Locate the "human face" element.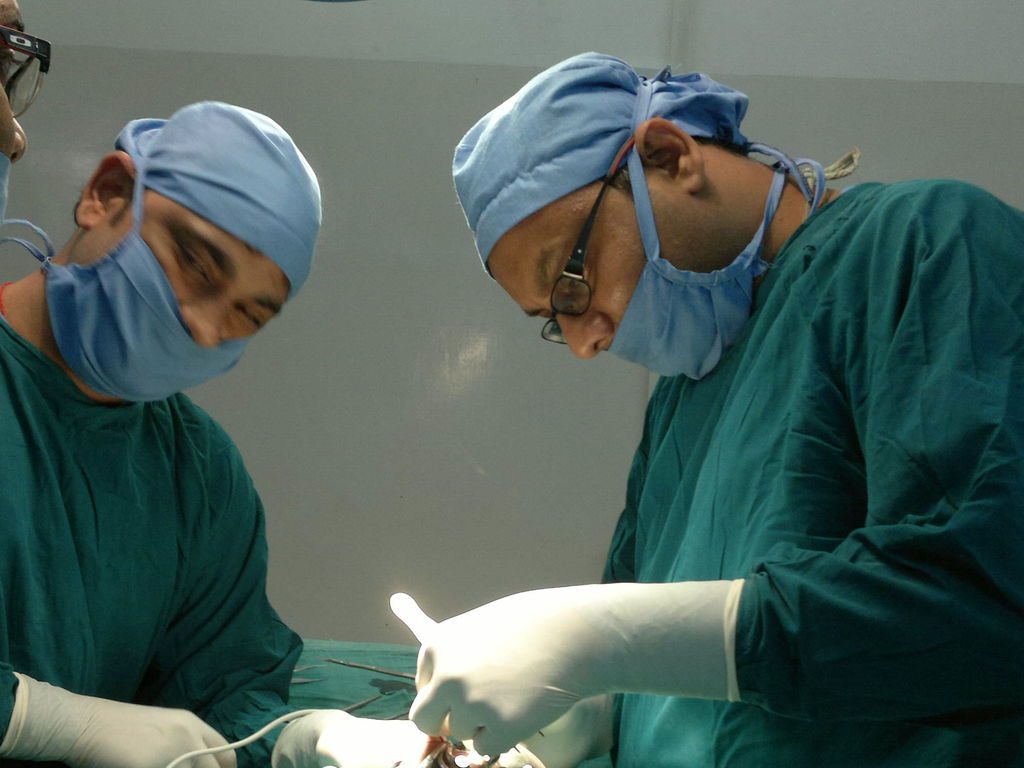
Element bbox: l=72, t=193, r=284, b=351.
